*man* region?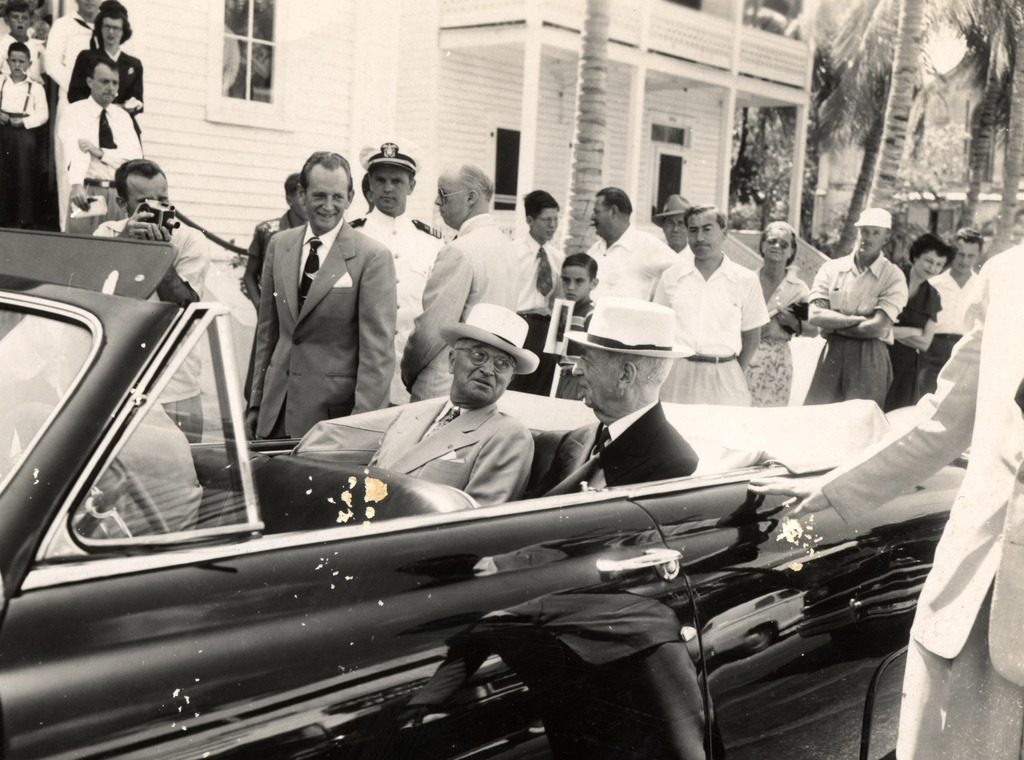
region(916, 232, 979, 395)
